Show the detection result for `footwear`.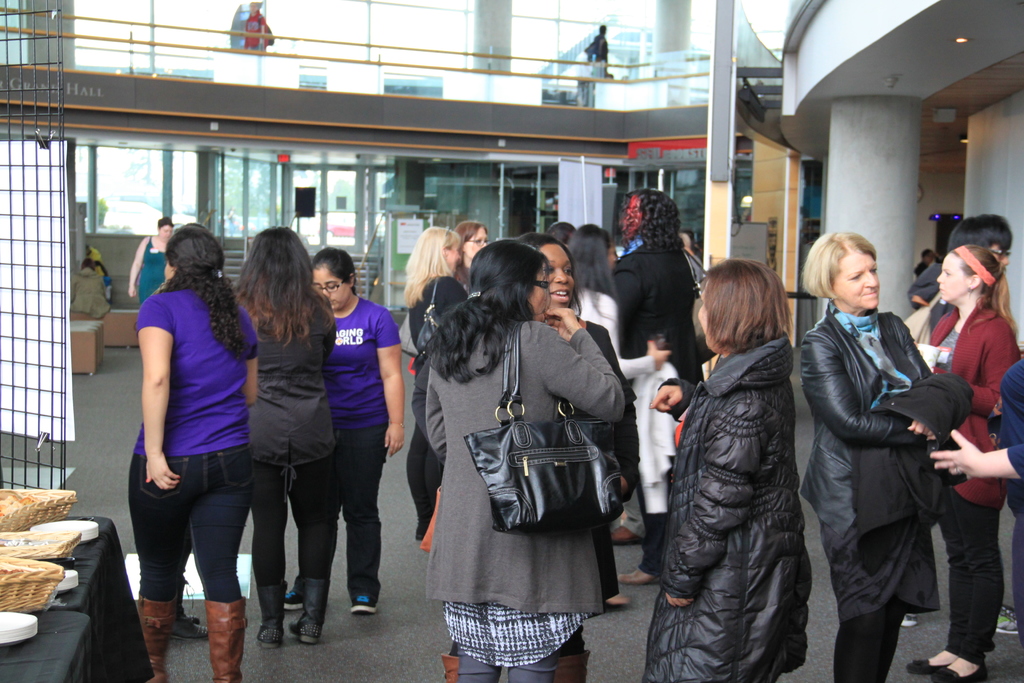
Rect(904, 657, 943, 679).
